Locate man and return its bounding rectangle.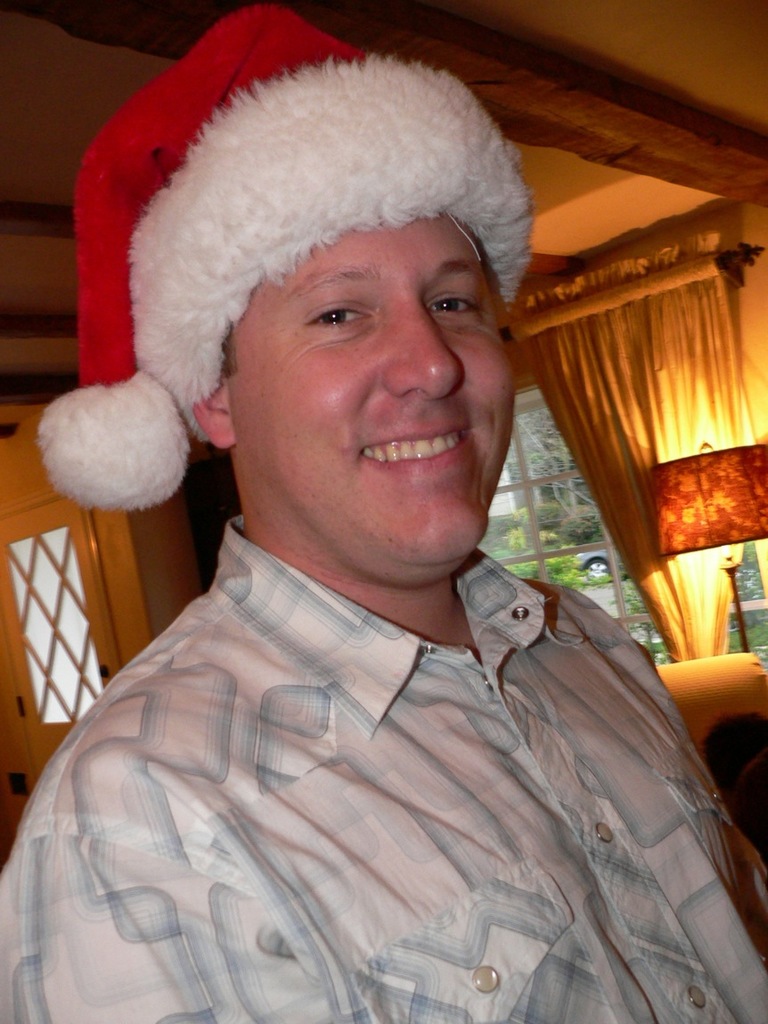
{"left": 14, "top": 56, "right": 739, "bottom": 1001}.
